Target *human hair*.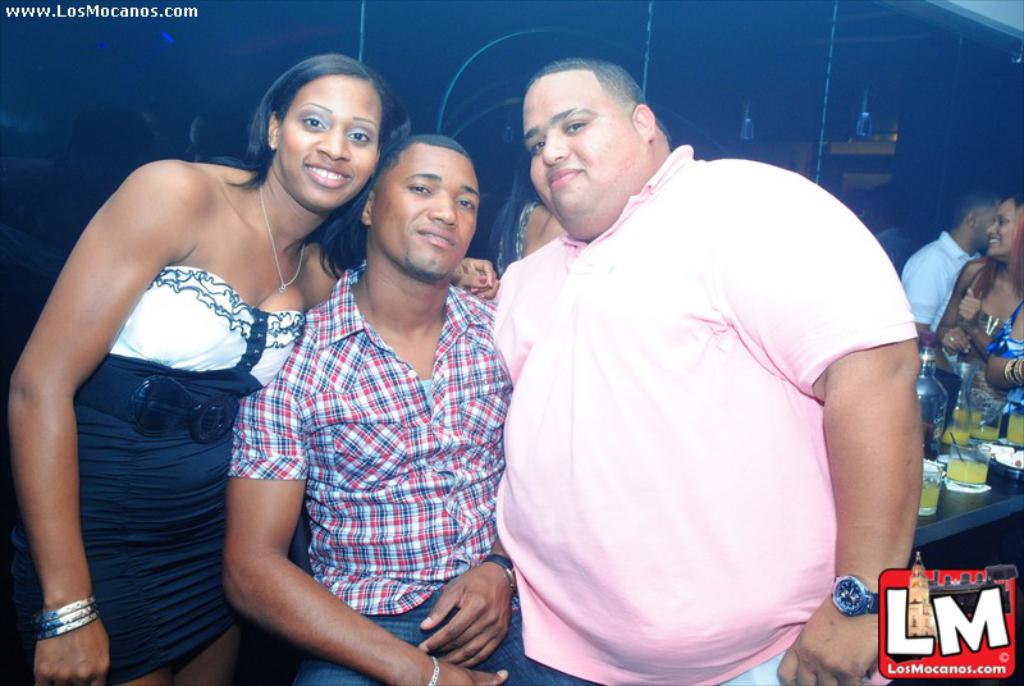
Target region: {"x1": 385, "y1": 132, "x2": 476, "y2": 169}.
